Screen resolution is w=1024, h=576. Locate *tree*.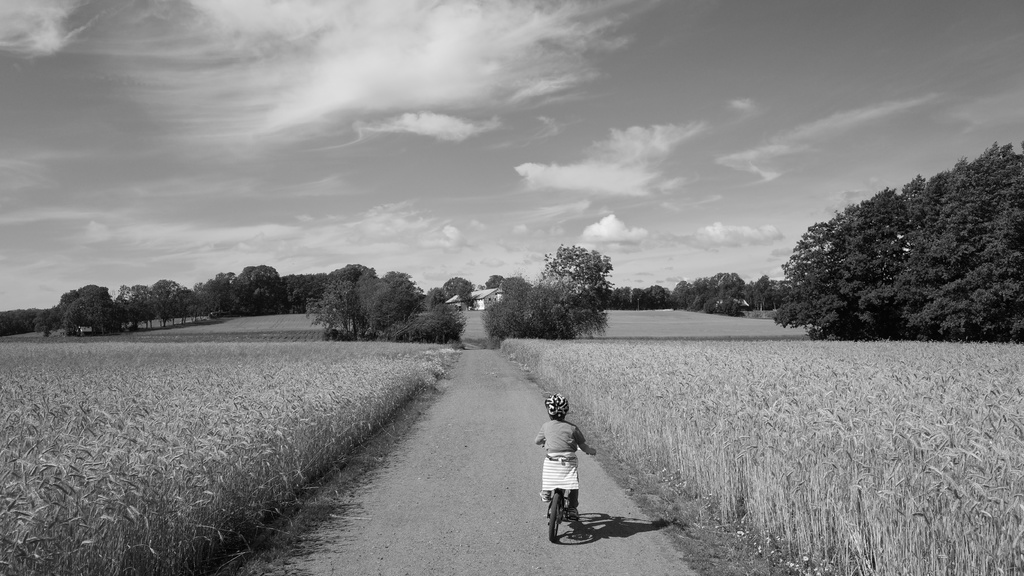
(left=543, top=246, right=610, bottom=301).
